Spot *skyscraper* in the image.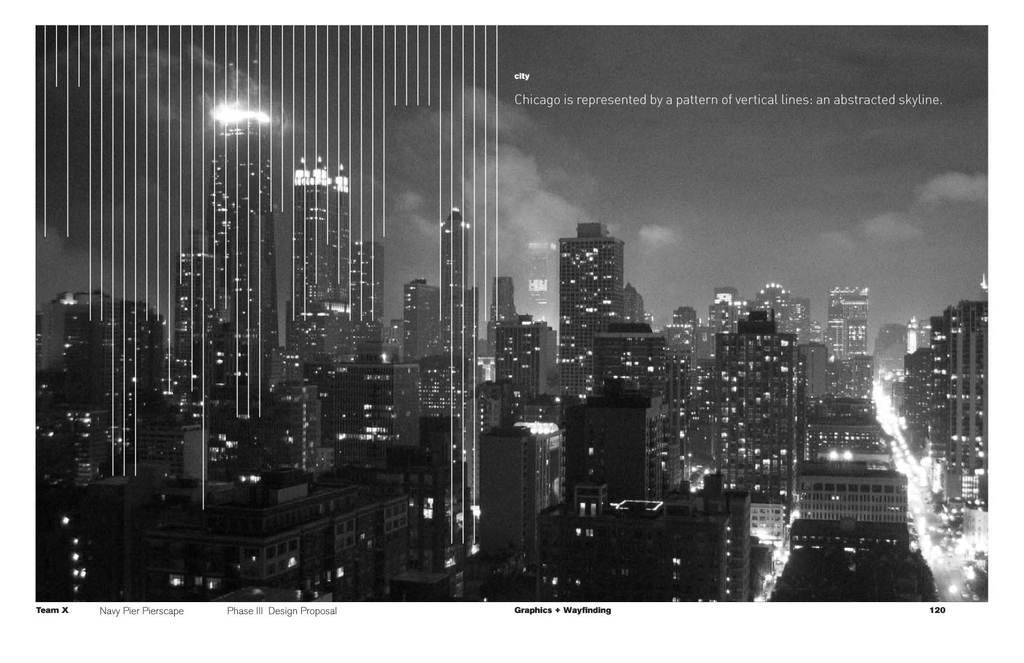
*skyscraper* found at 169, 54, 282, 393.
